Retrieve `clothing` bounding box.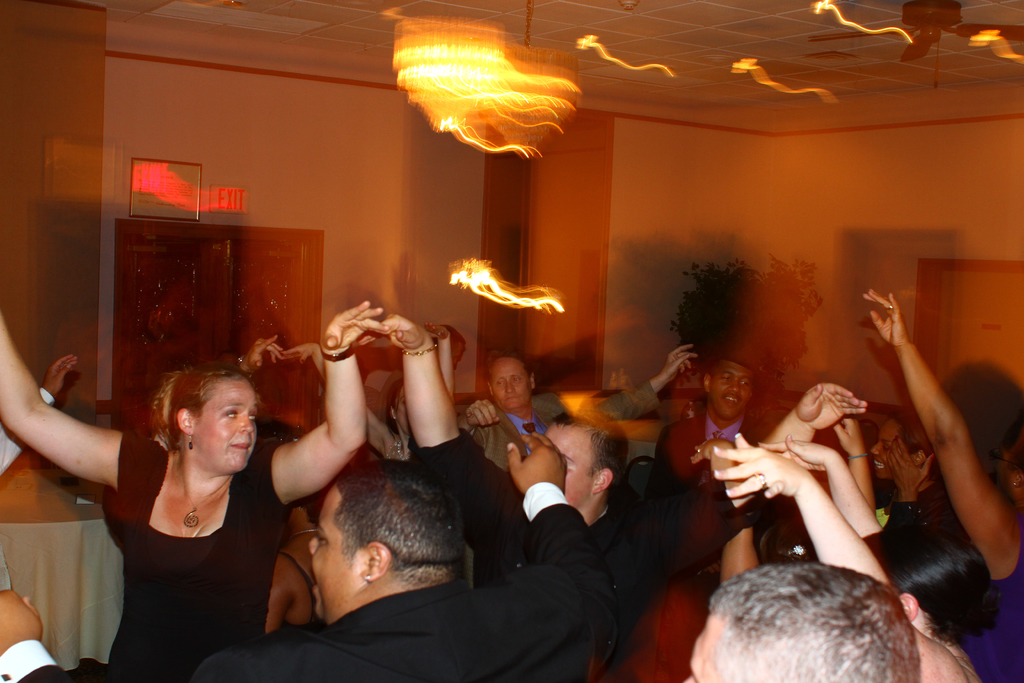
Bounding box: 645, 406, 769, 491.
